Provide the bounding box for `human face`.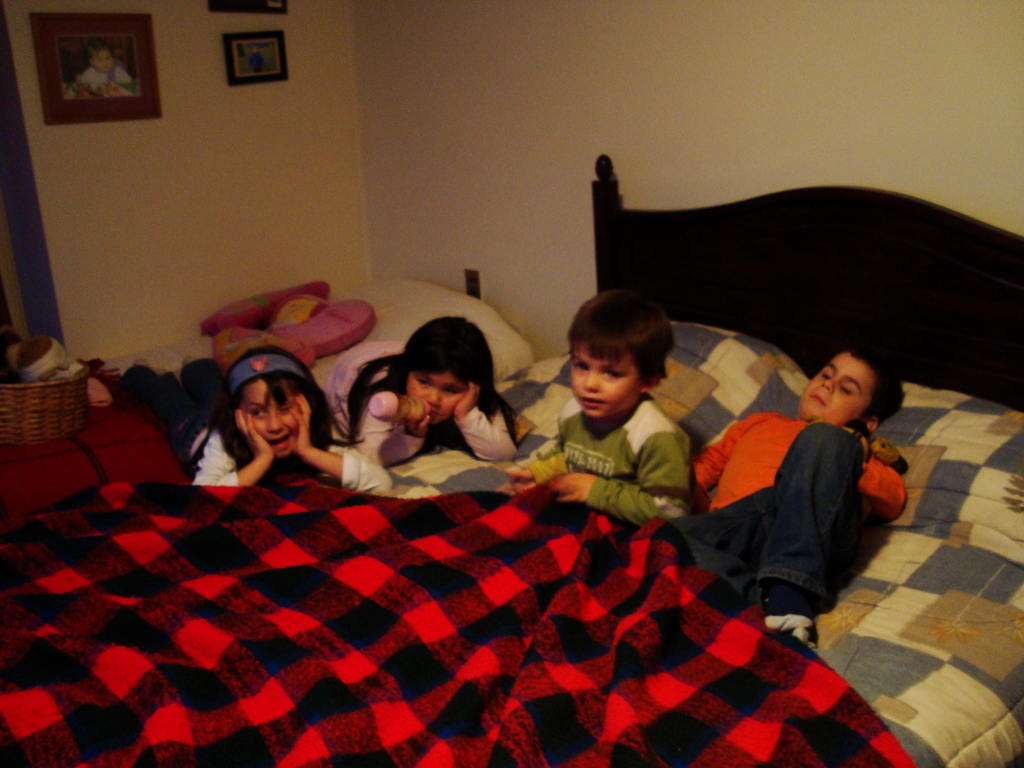
407,373,467,420.
